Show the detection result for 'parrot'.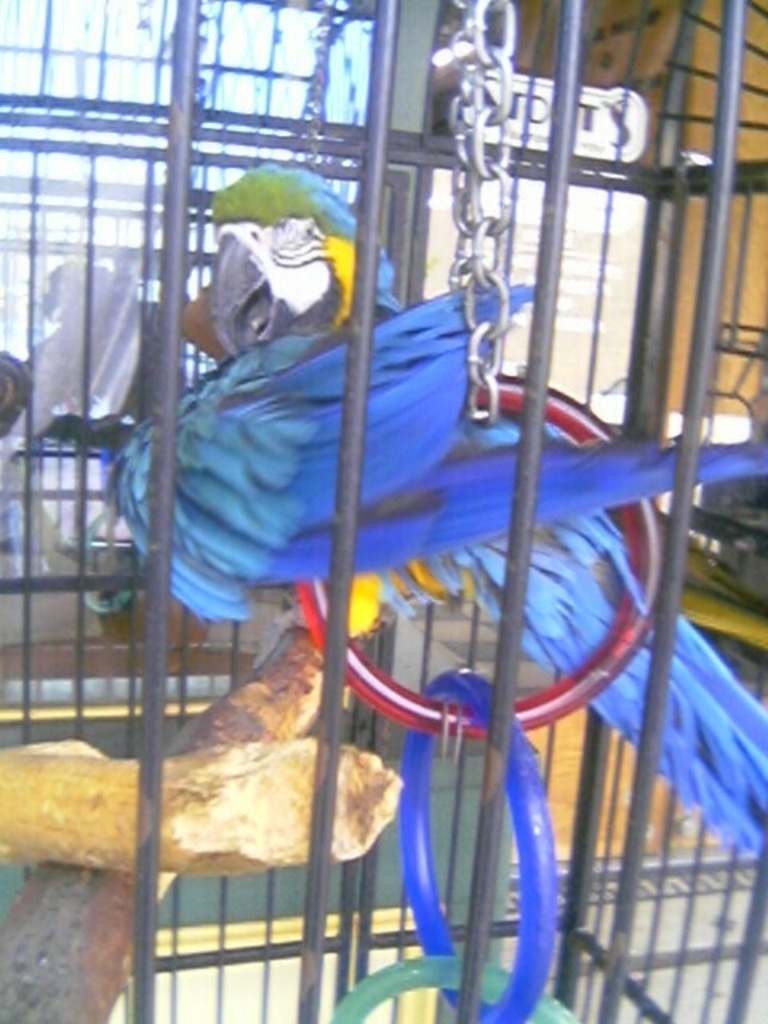
region(106, 166, 766, 859).
